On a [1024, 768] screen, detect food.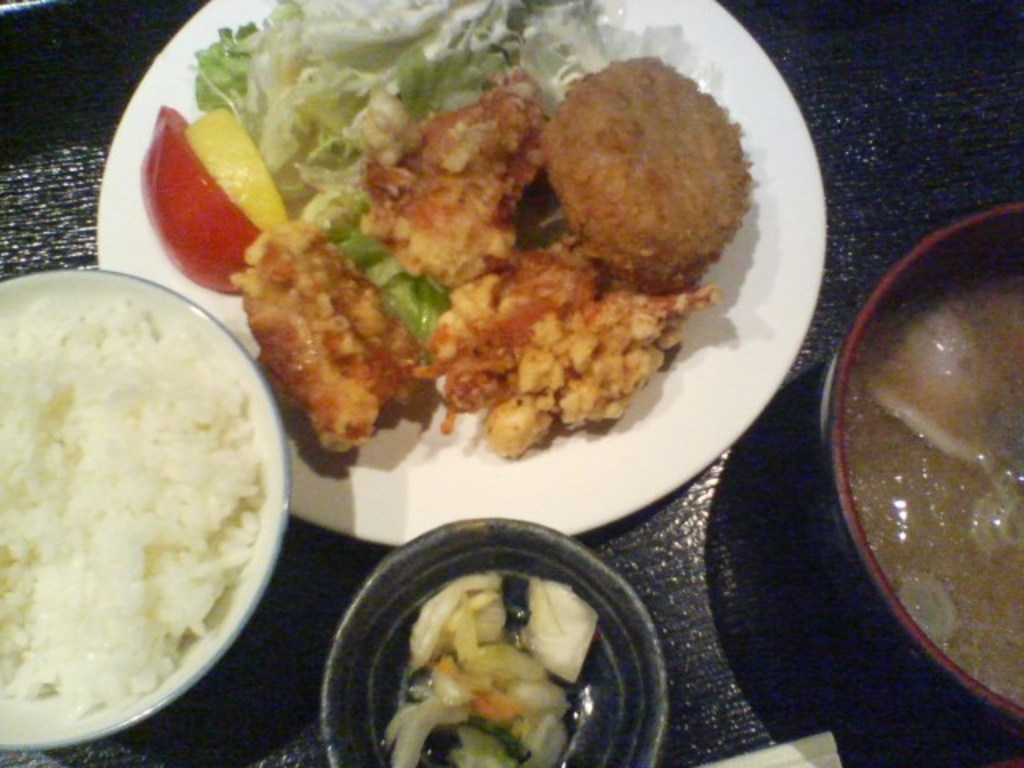
[819,258,1018,694].
